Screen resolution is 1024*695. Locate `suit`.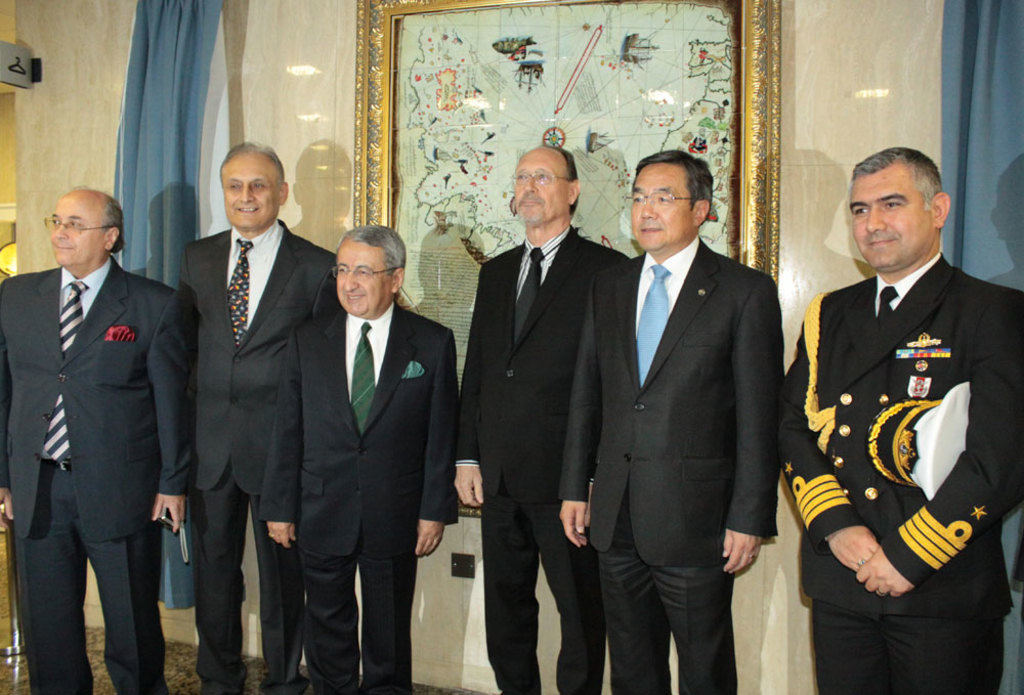
[x1=559, y1=251, x2=782, y2=694].
